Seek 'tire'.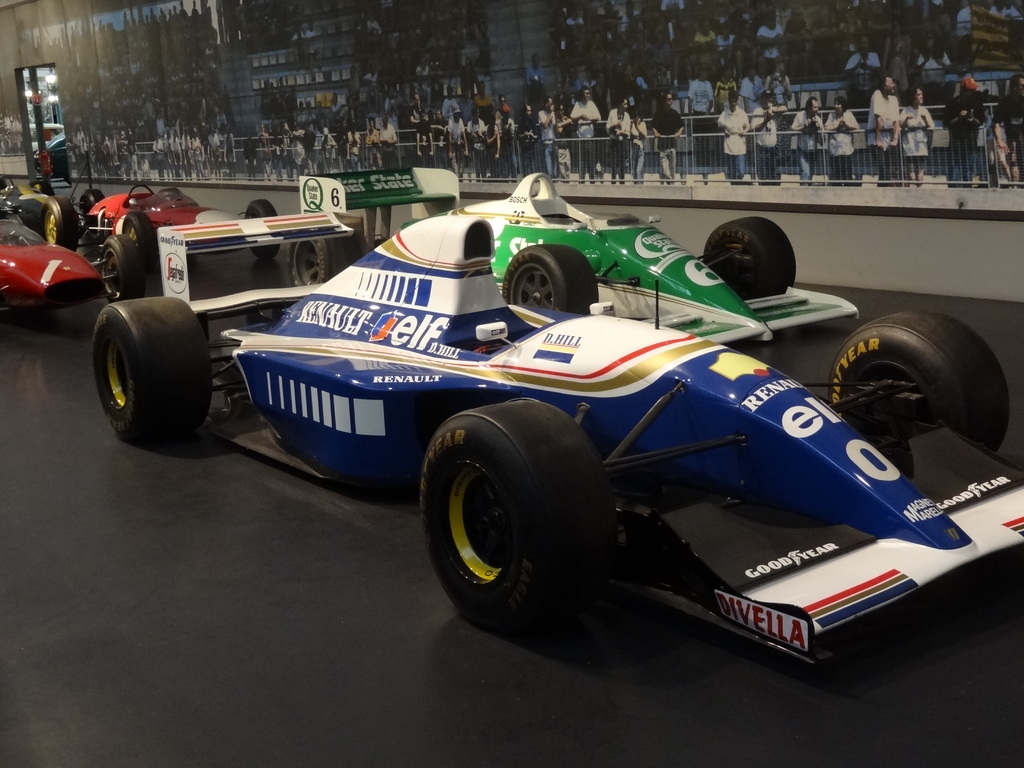
(91,297,212,438).
